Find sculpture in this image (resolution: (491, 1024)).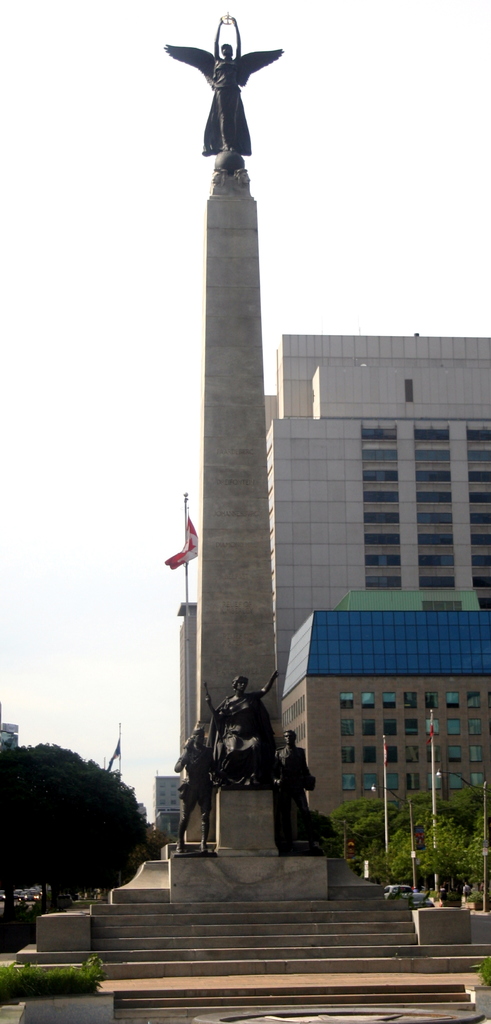
bbox(267, 731, 325, 850).
